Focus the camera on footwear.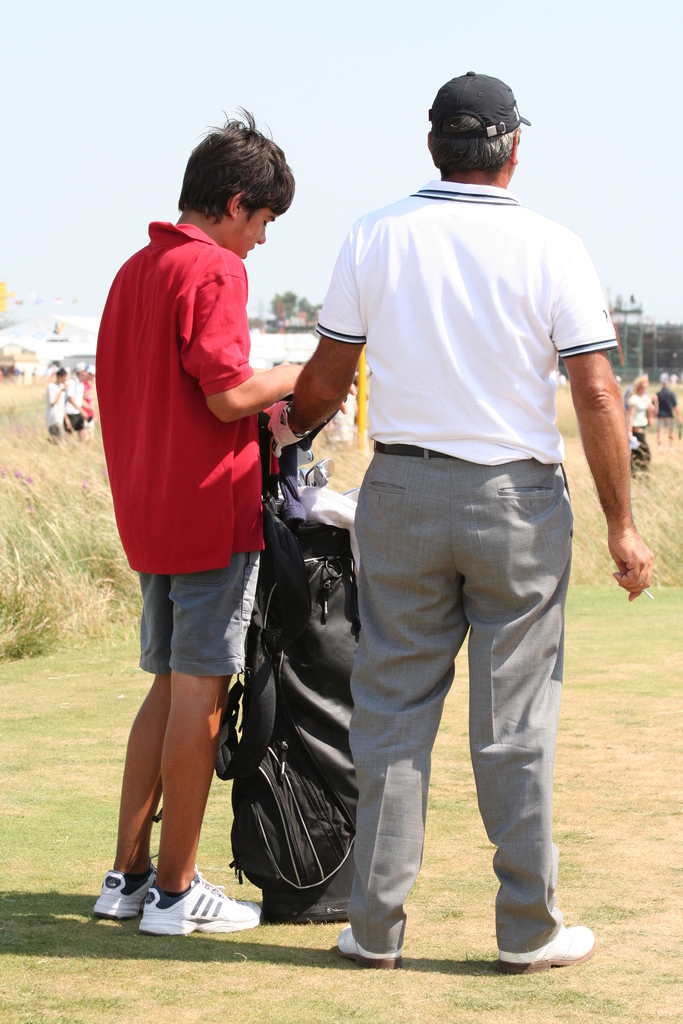
Focus region: (left=336, top=922, right=402, bottom=970).
